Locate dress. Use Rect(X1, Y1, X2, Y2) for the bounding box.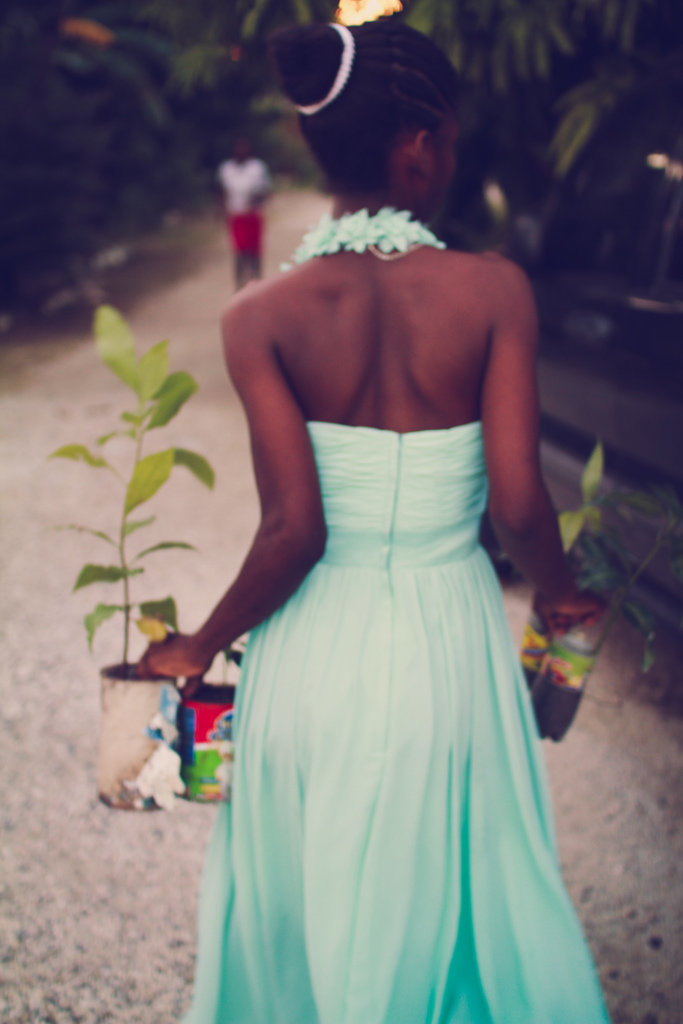
Rect(179, 421, 613, 1023).
